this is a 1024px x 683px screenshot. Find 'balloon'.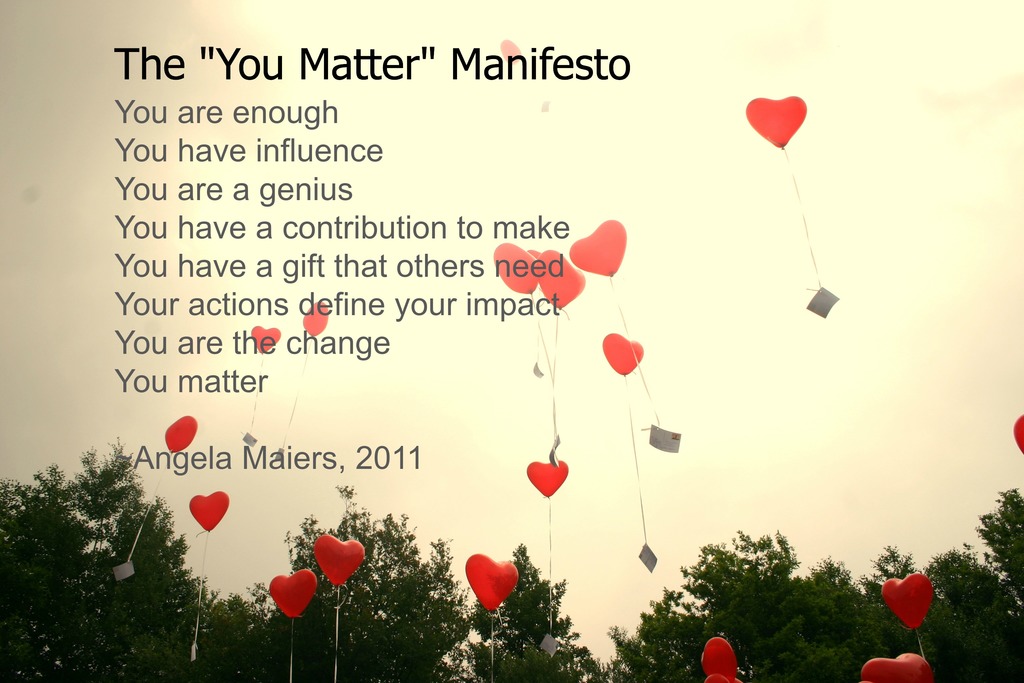
Bounding box: <bbox>703, 675, 740, 682</bbox>.
